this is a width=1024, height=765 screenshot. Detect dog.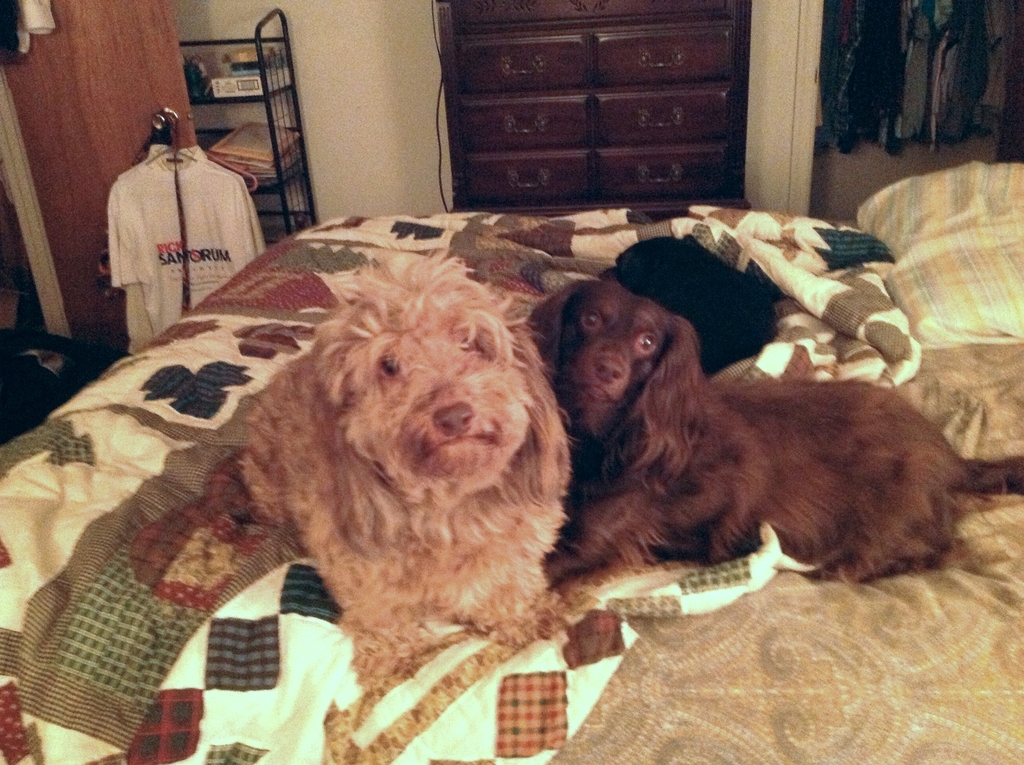
Rect(238, 240, 579, 687).
